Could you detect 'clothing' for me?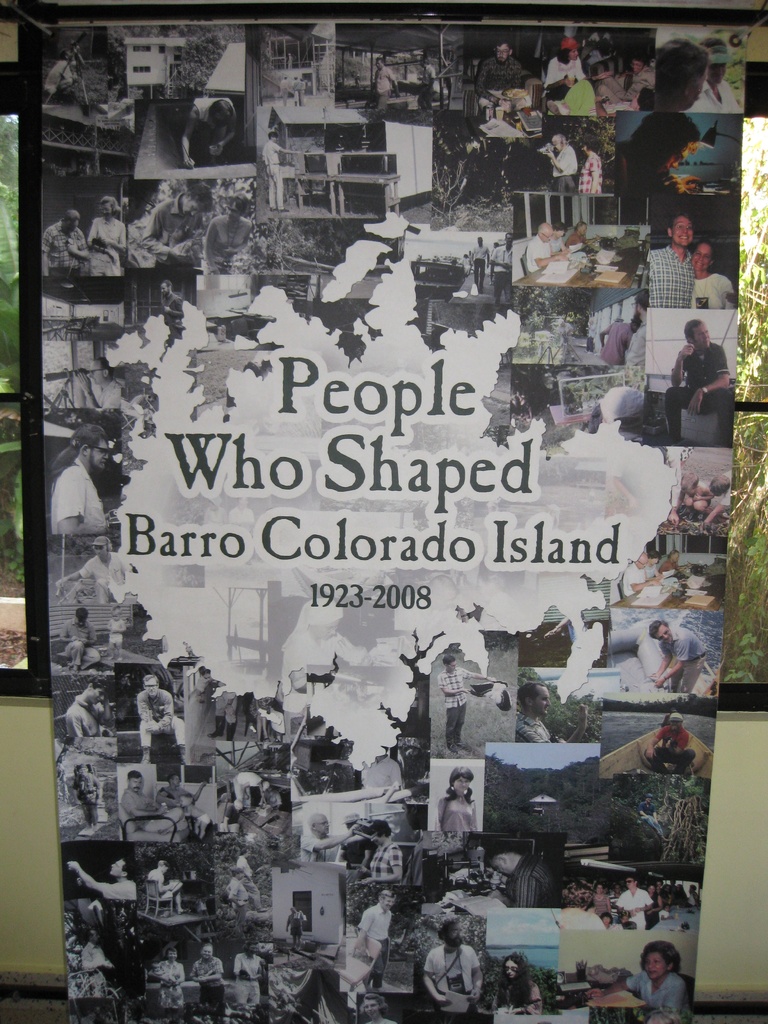
Detection result: bbox(650, 721, 701, 771).
